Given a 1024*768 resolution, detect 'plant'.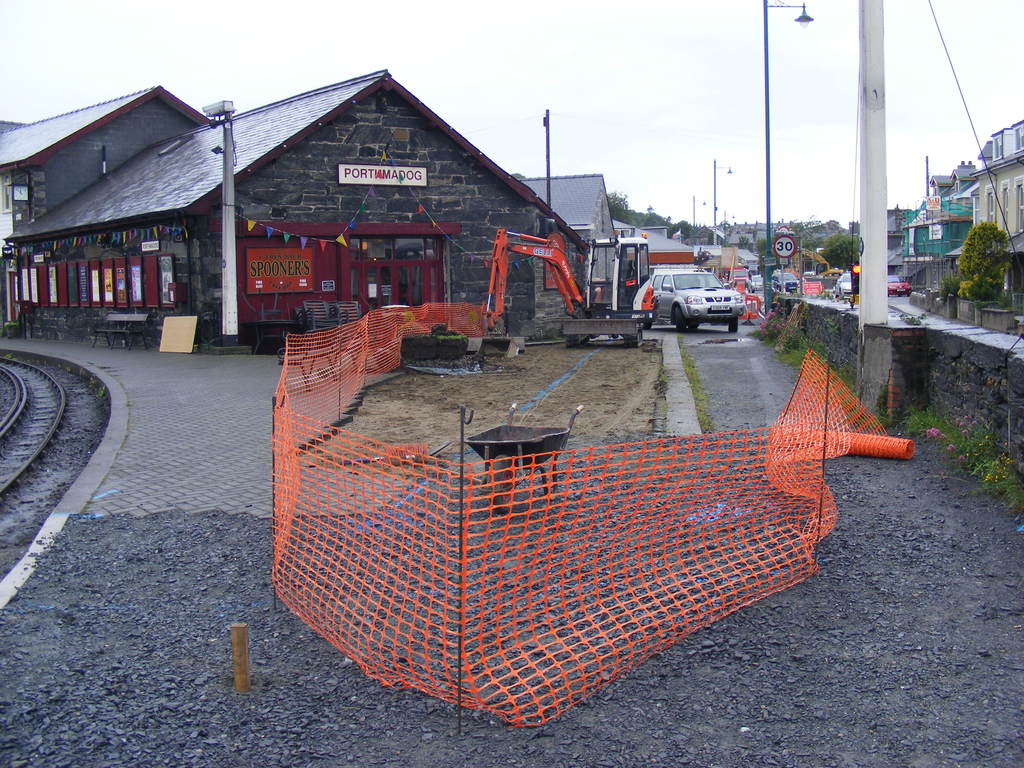
crop(3, 351, 13, 362).
